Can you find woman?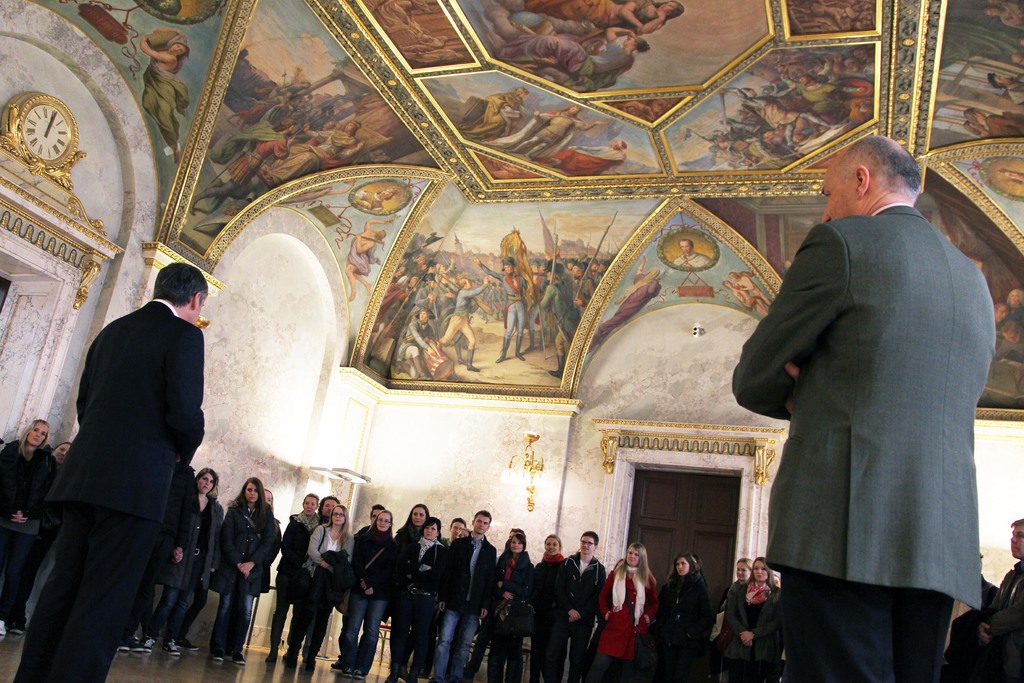
Yes, bounding box: 727/558/780/680.
